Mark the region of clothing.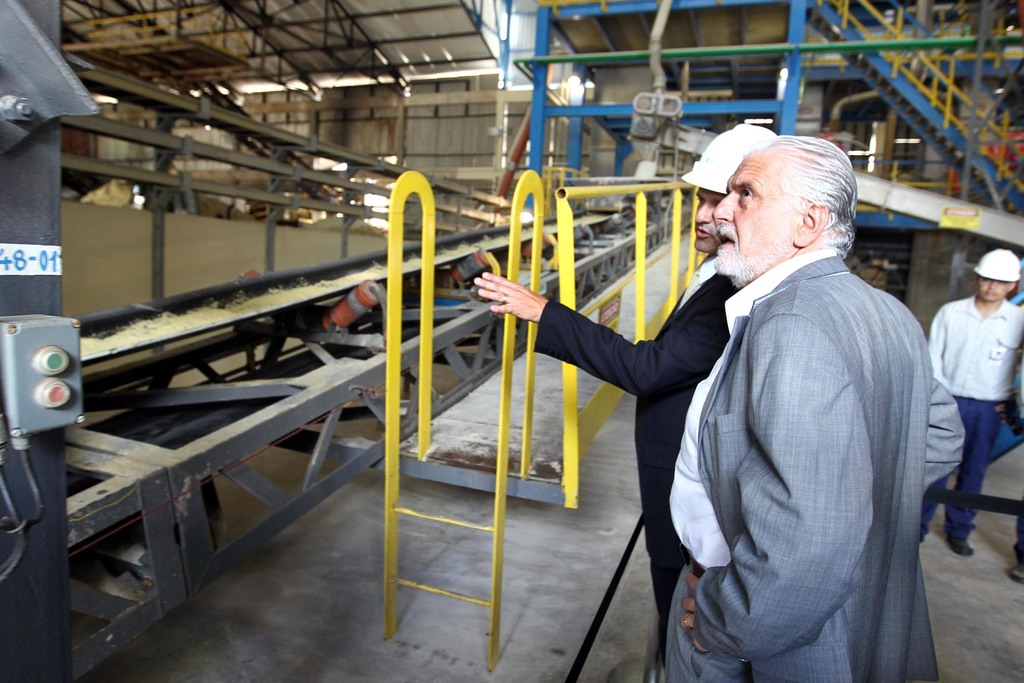
Region: 534, 256, 745, 634.
